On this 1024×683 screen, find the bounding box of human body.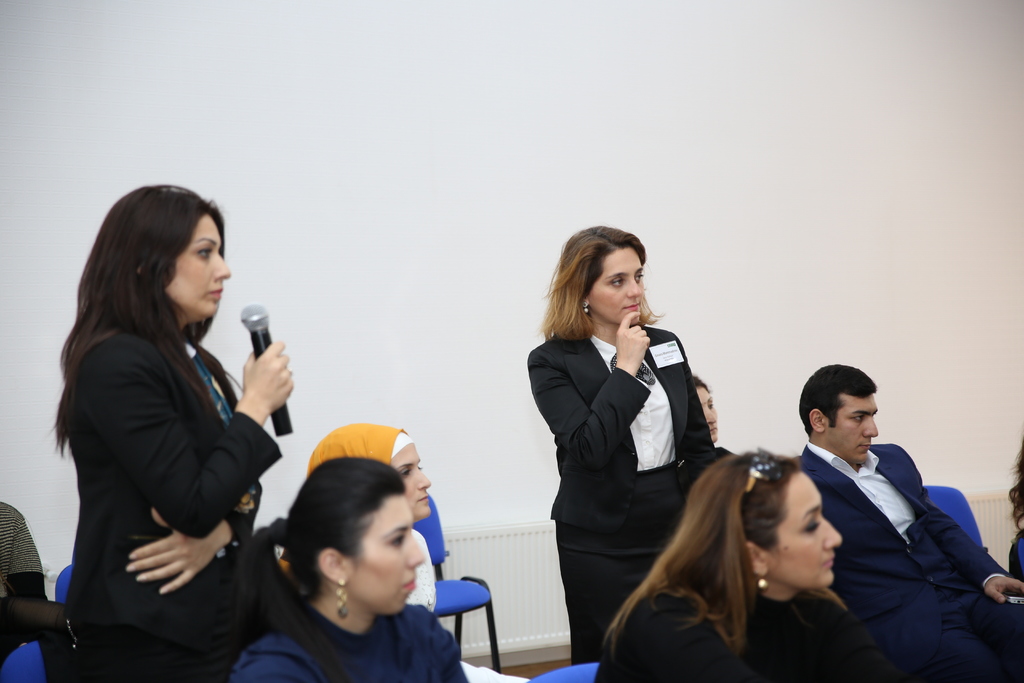
Bounding box: 797 444 1023 682.
